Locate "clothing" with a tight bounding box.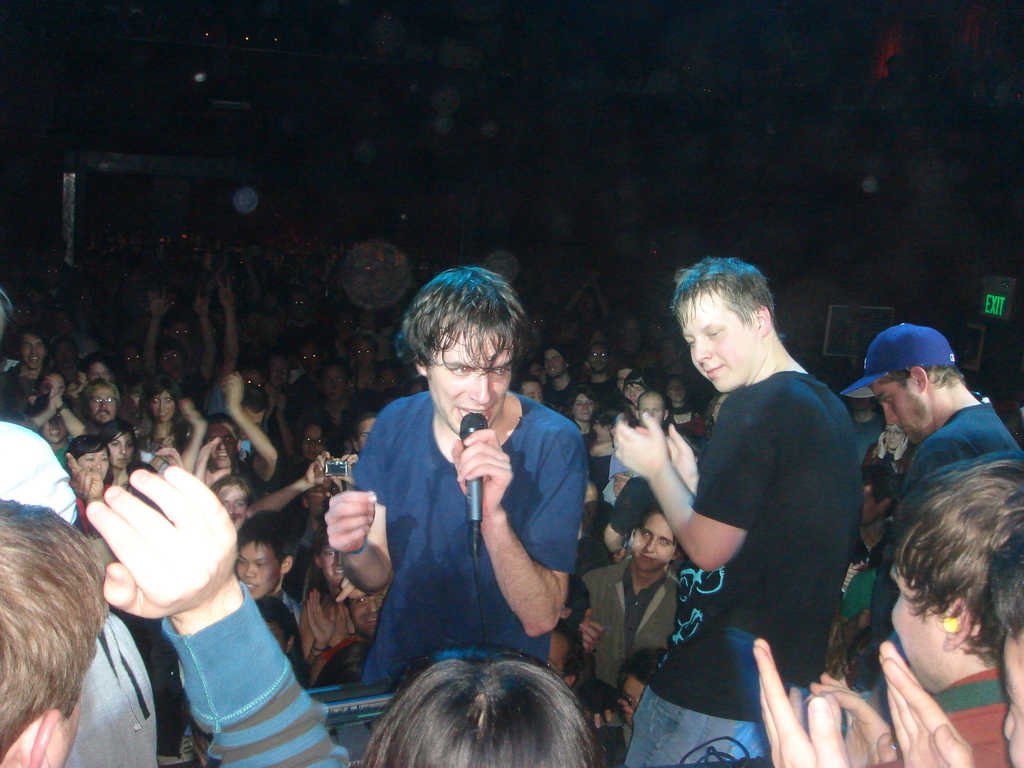
bbox=(932, 672, 1013, 767).
